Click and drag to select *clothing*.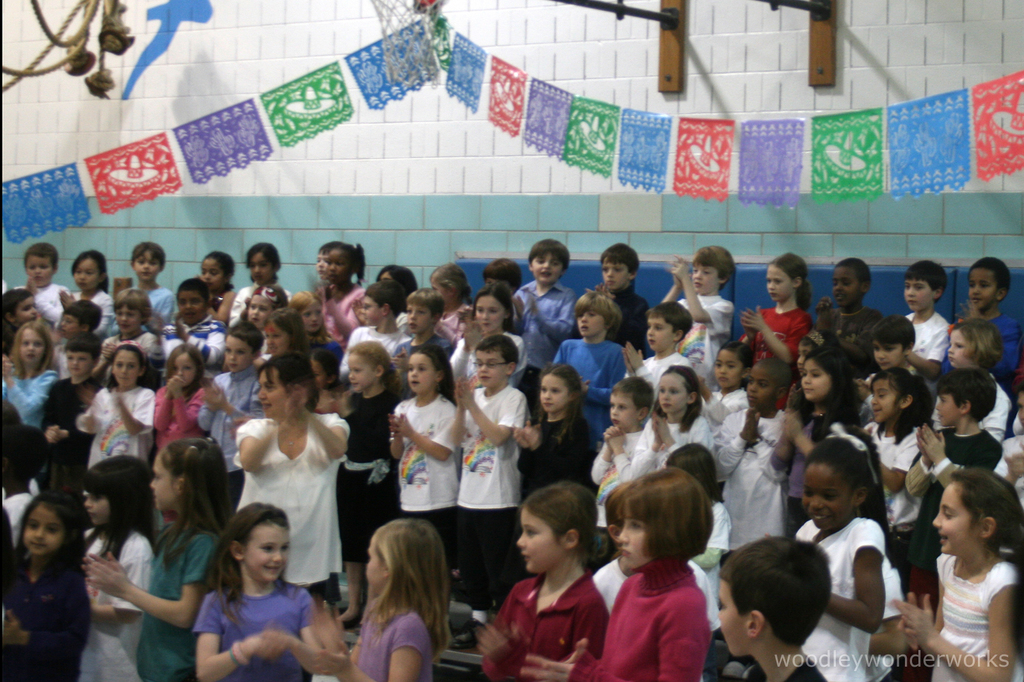
Selection: detection(195, 583, 319, 681).
